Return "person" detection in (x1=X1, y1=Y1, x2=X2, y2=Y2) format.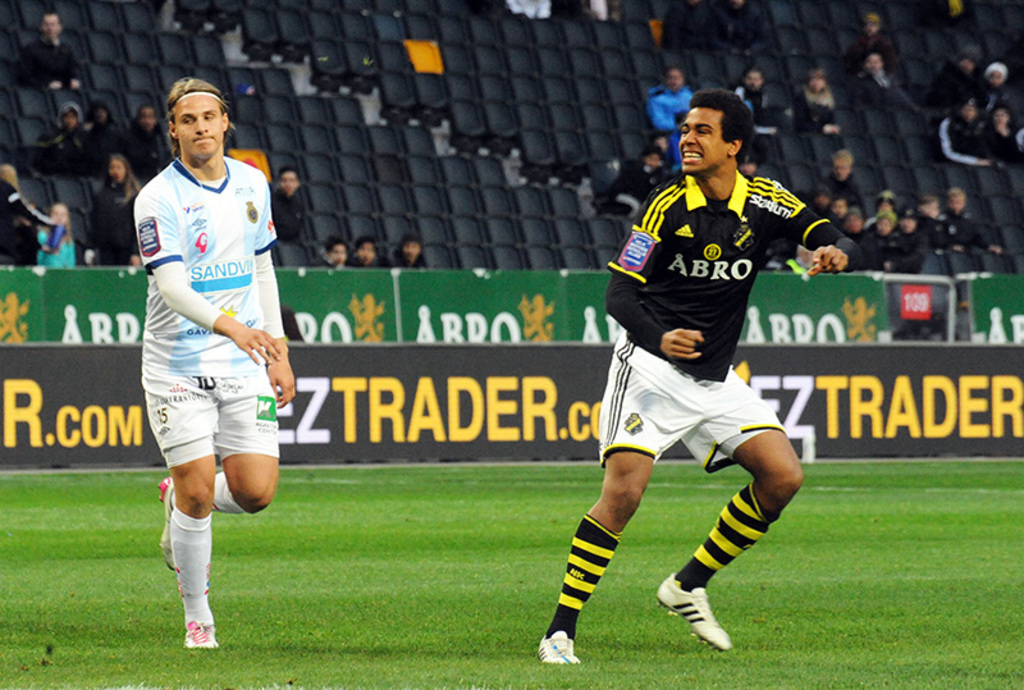
(x1=10, y1=8, x2=83, y2=91).
